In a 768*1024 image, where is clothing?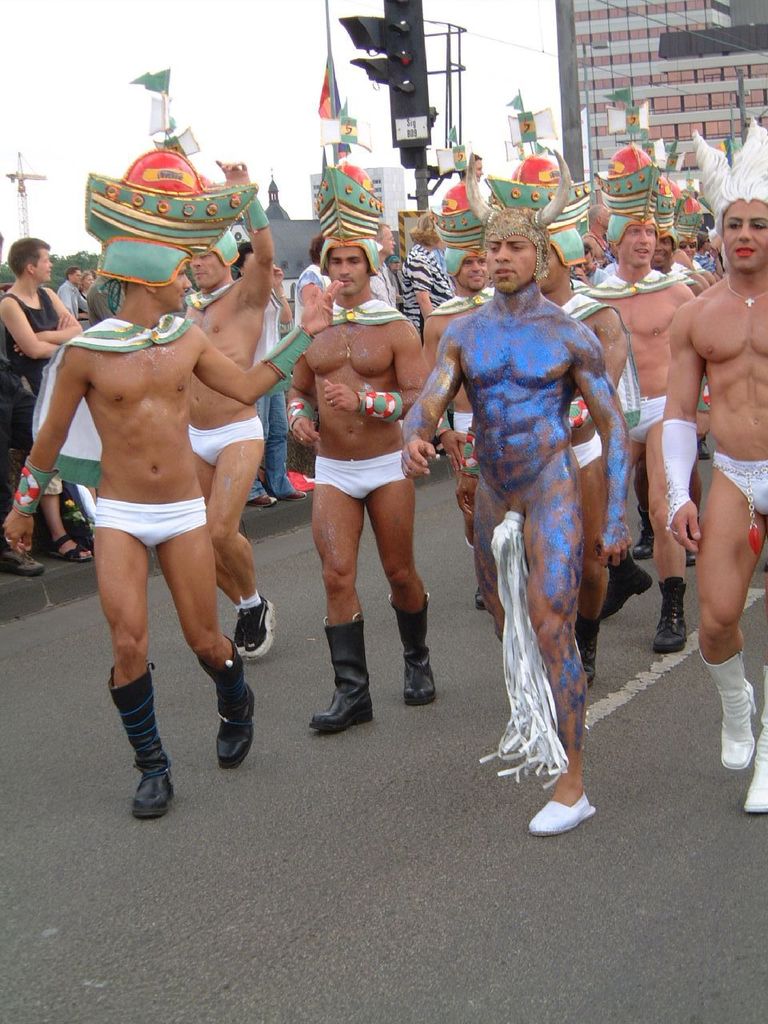
<region>81, 486, 210, 547</region>.
